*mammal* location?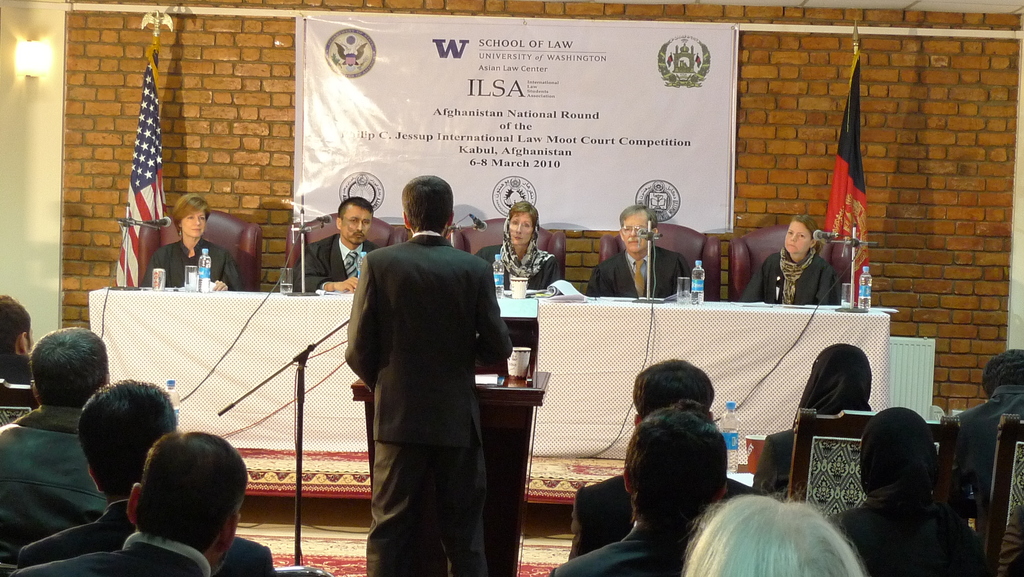
{"x1": 947, "y1": 342, "x2": 1023, "y2": 559}
